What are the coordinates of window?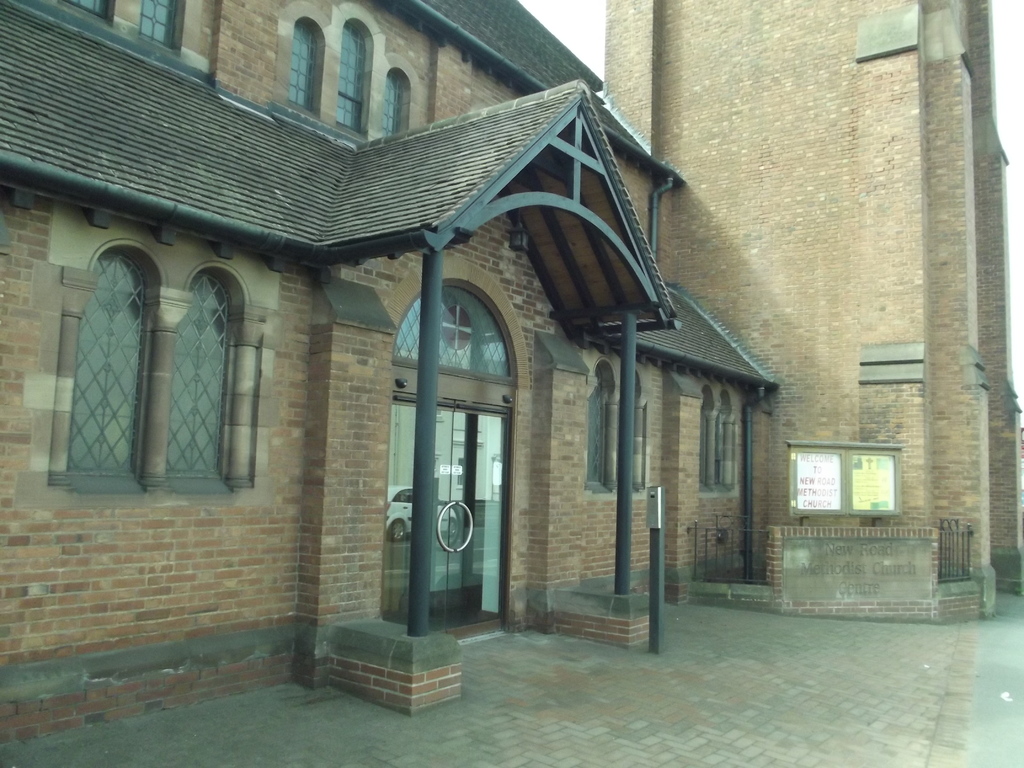
Rect(292, 16, 321, 124).
